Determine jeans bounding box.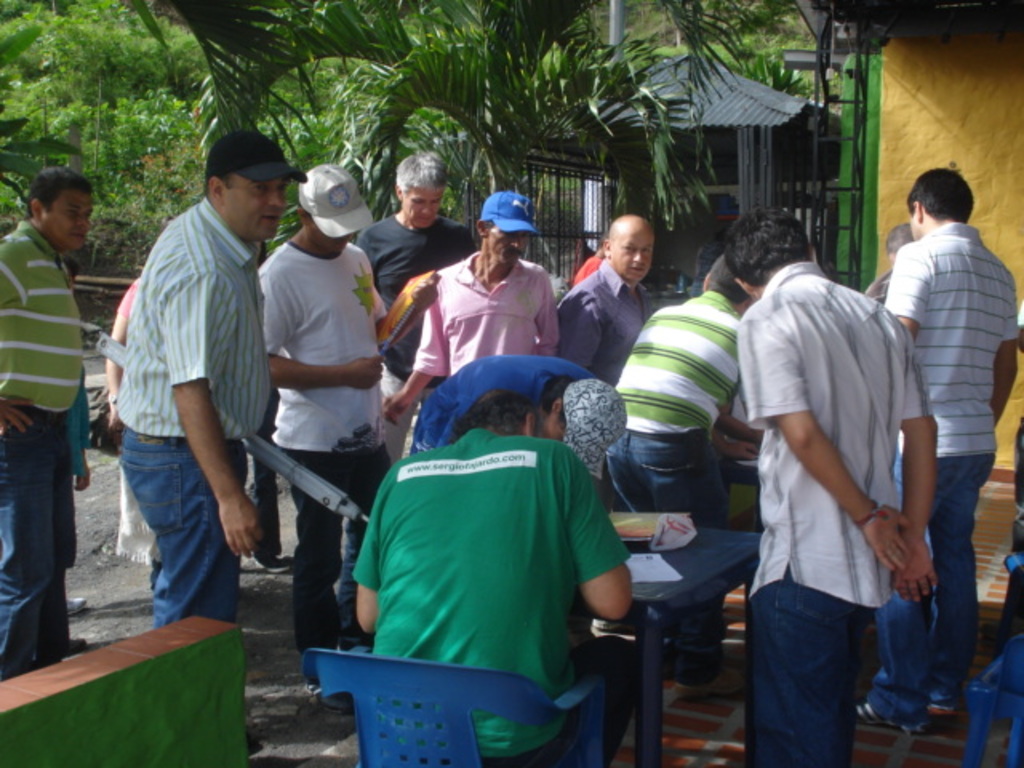
Determined: bbox=(870, 453, 998, 730).
